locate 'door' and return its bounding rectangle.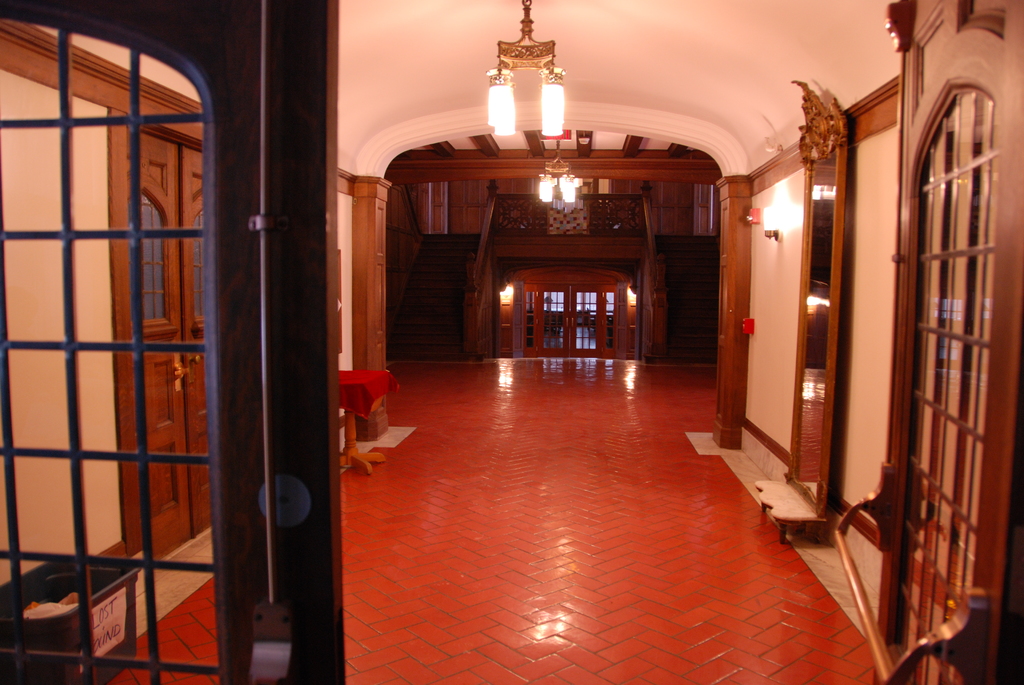
crop(872, 0, 1023, 684).
